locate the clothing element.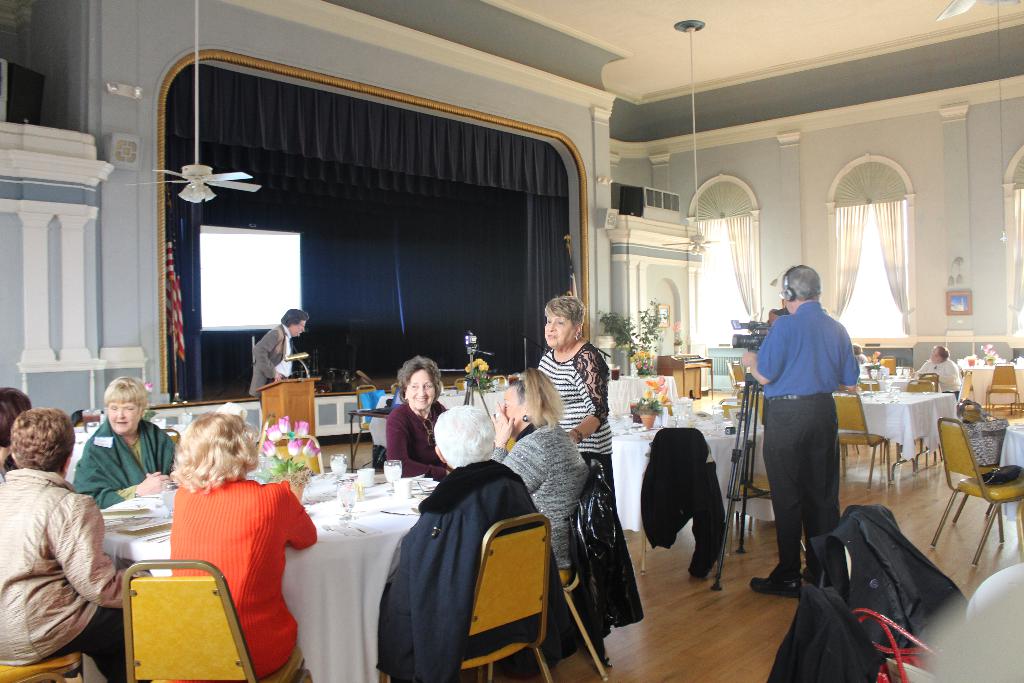
Element bbox: (916,356,963,397).
